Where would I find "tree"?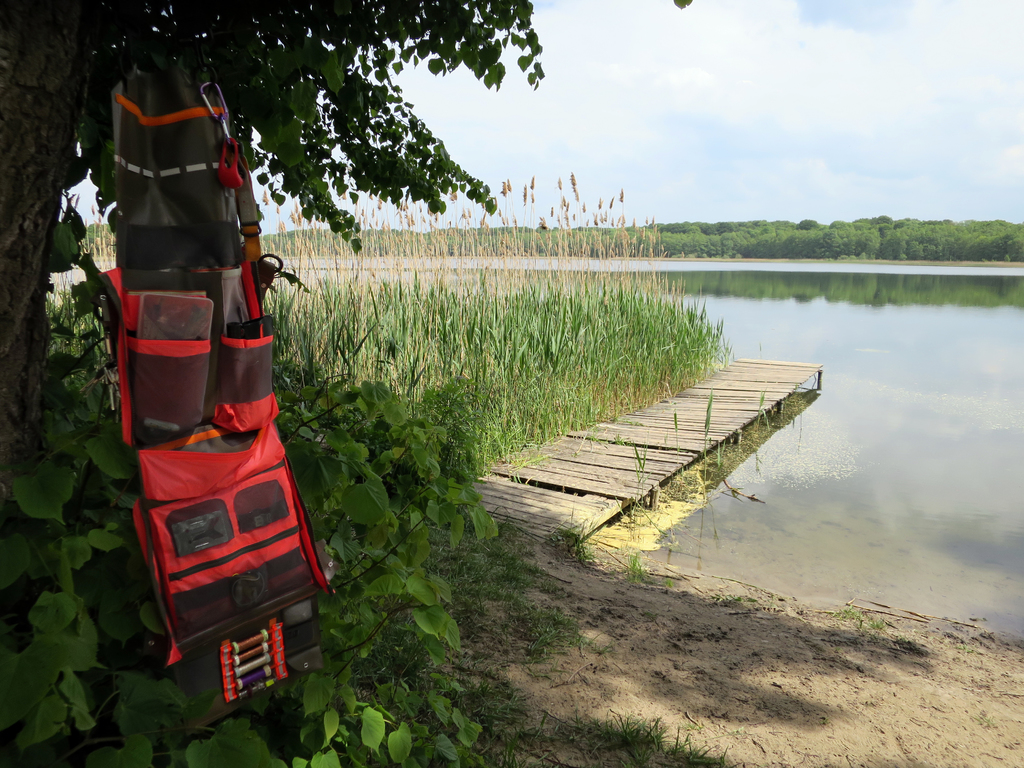
At locate(0, 0, 555, 767).
